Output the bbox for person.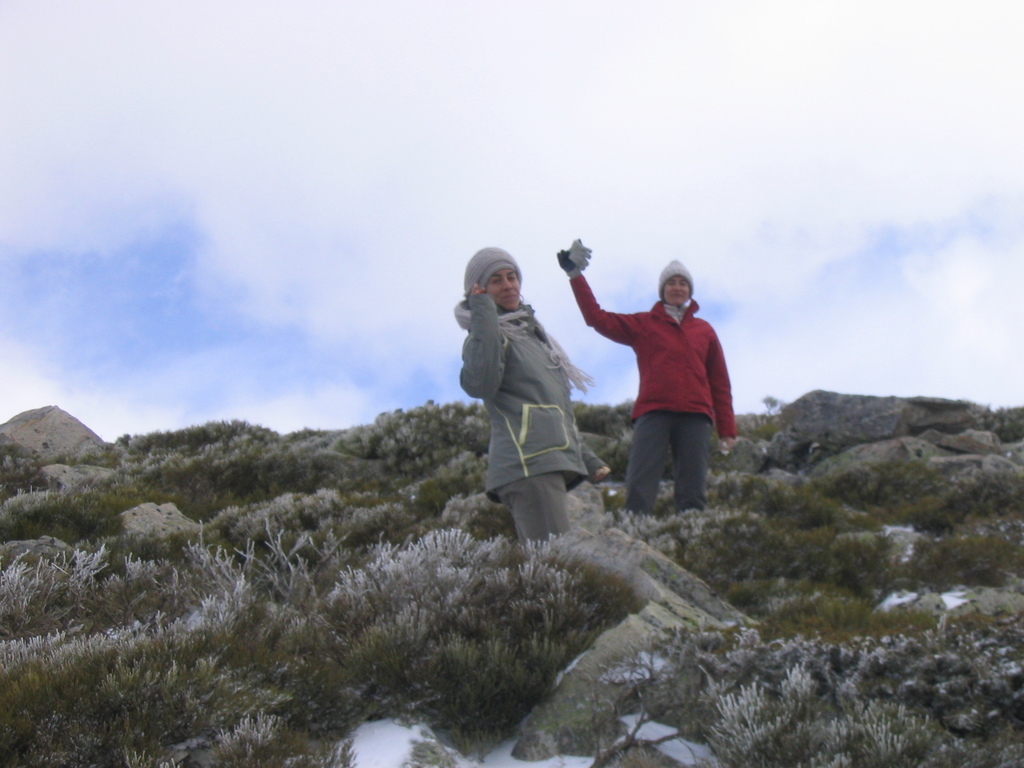
{"x1": 451, "y1": 244, "x2": 607, "y2": 552}.
